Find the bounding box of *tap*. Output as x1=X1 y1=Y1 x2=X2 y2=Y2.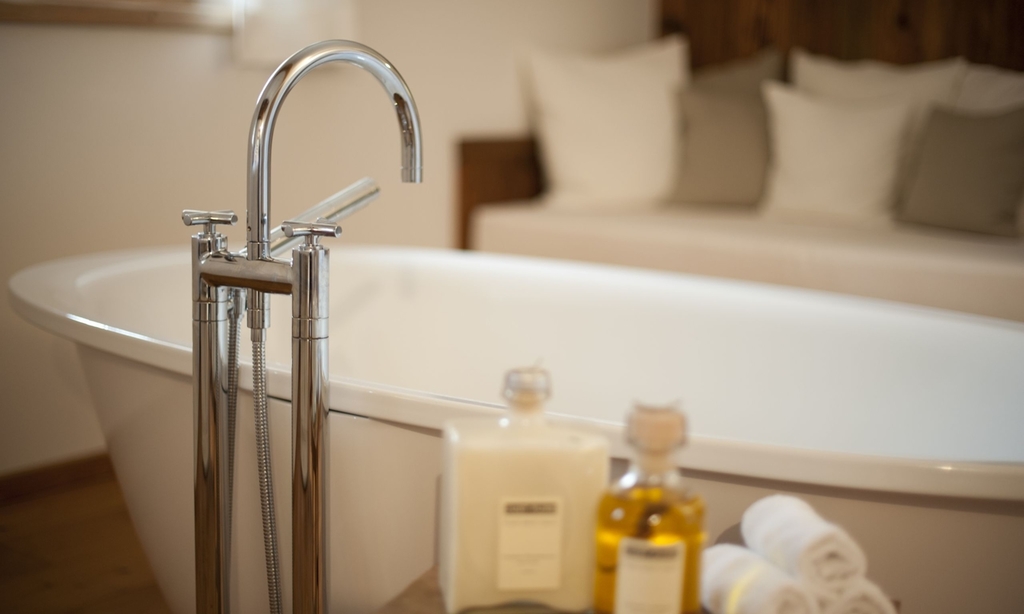
x1=246 y1=35 x2=424 y2=262.
